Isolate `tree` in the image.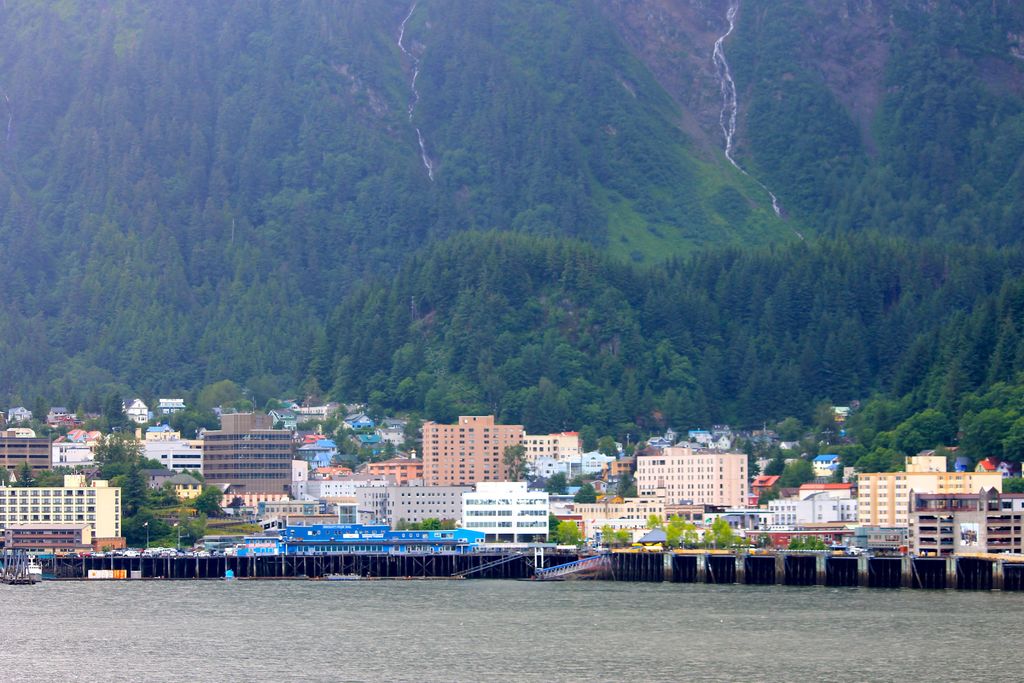
Isolated region: [left=555, top=520, right=584, bottom=545].
